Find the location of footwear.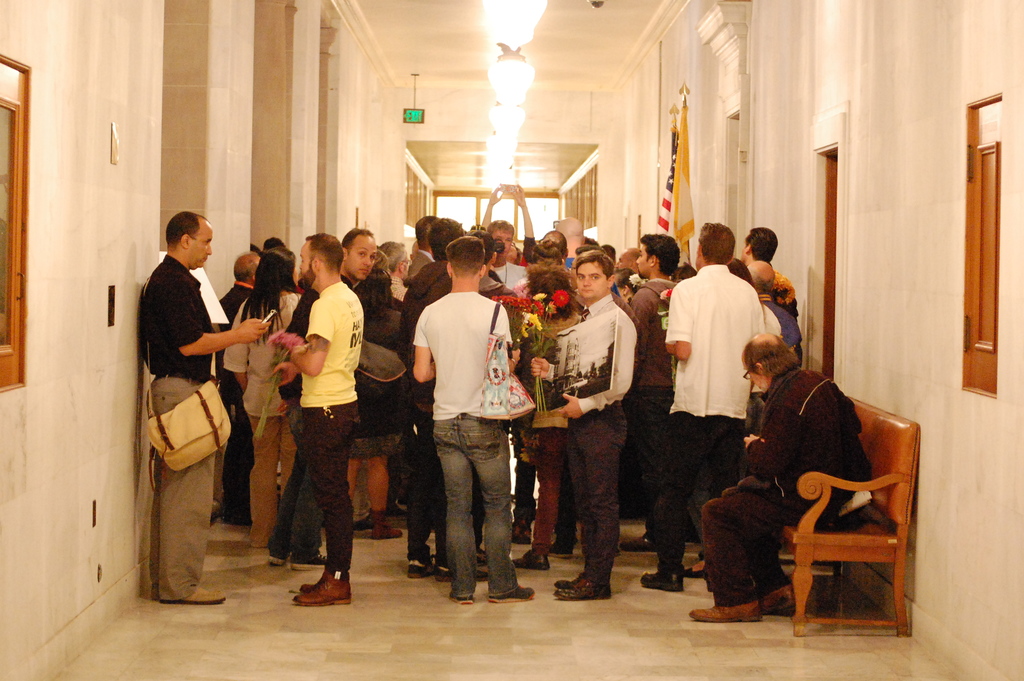
Location: [x1=553, y1=569, x2=600, y2=587].
